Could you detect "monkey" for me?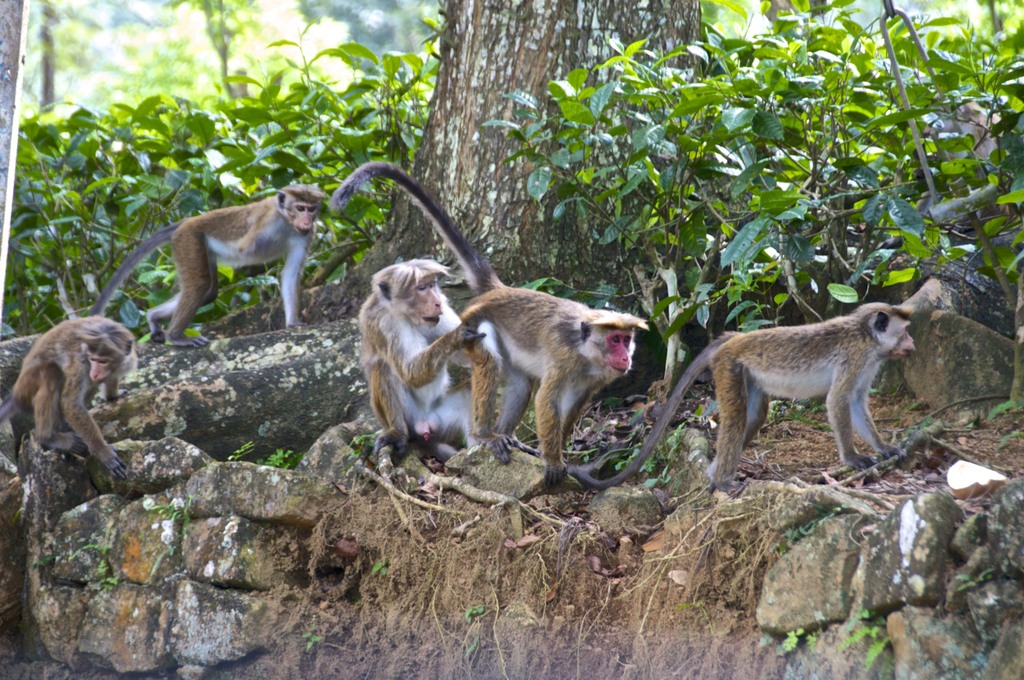
Detection result: Rect(83, 181, 330, 347).
